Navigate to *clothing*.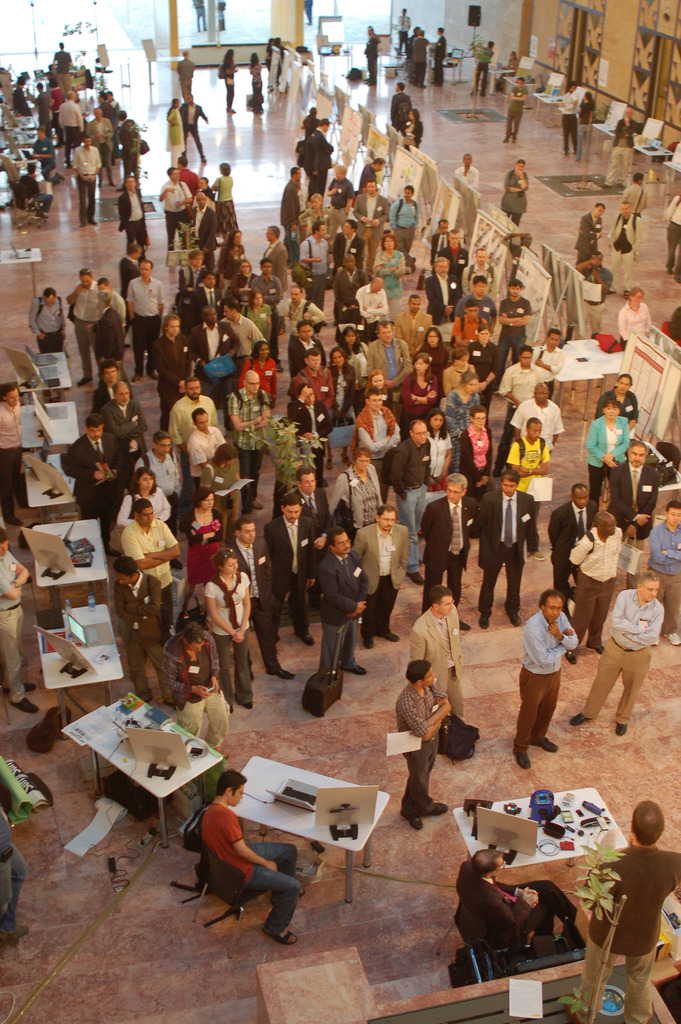
Navigation target: locate(281, 299, 335, 333).
